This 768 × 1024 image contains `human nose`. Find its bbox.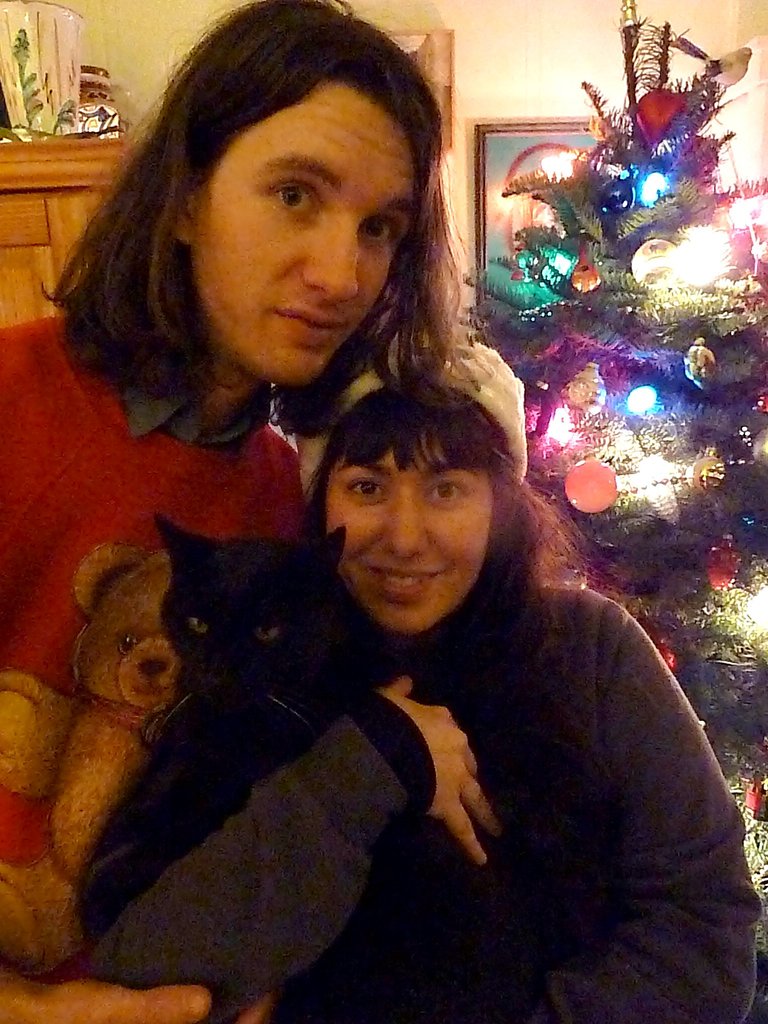
BBox(381, 483, 426, 556).
